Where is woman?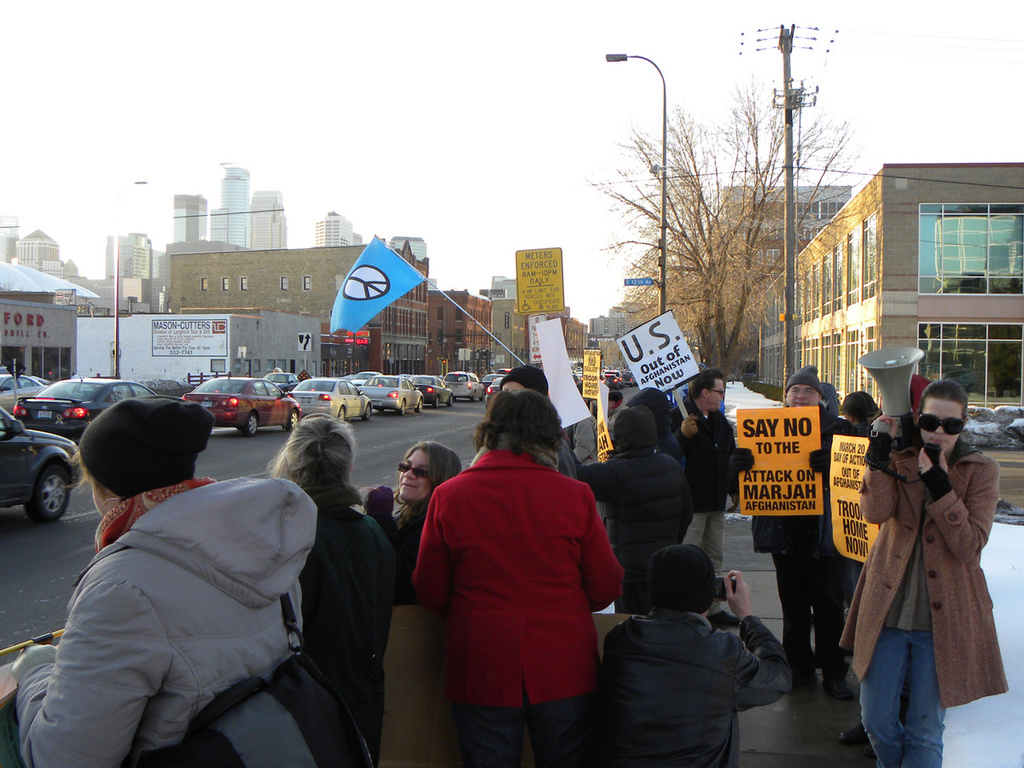
[15, 395, 315, 767].
